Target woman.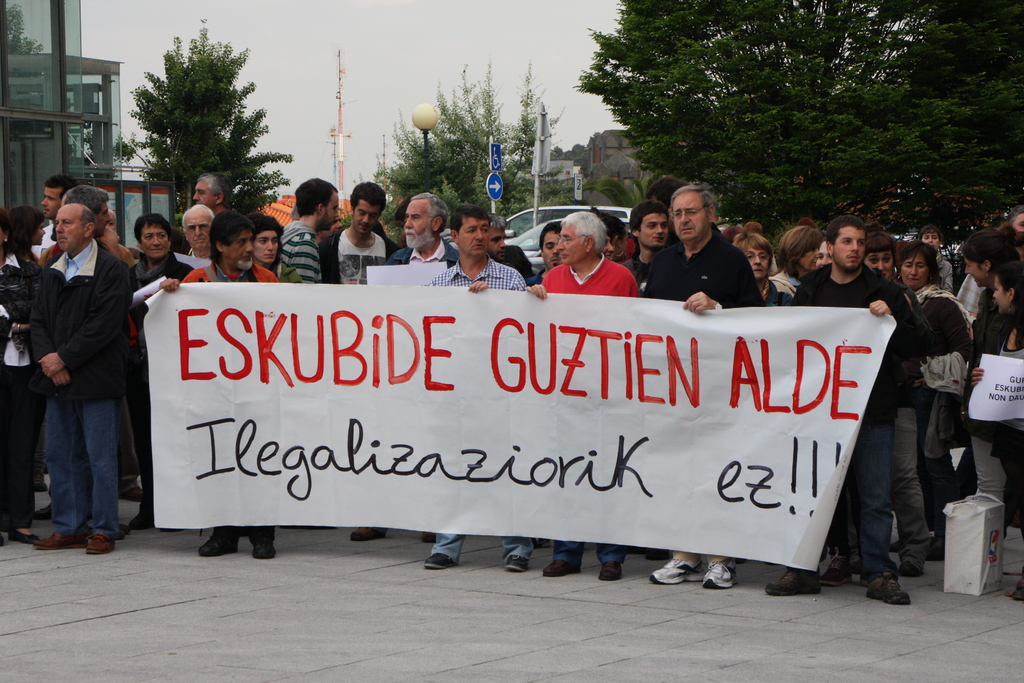
Target region: [123,213,191,533].
